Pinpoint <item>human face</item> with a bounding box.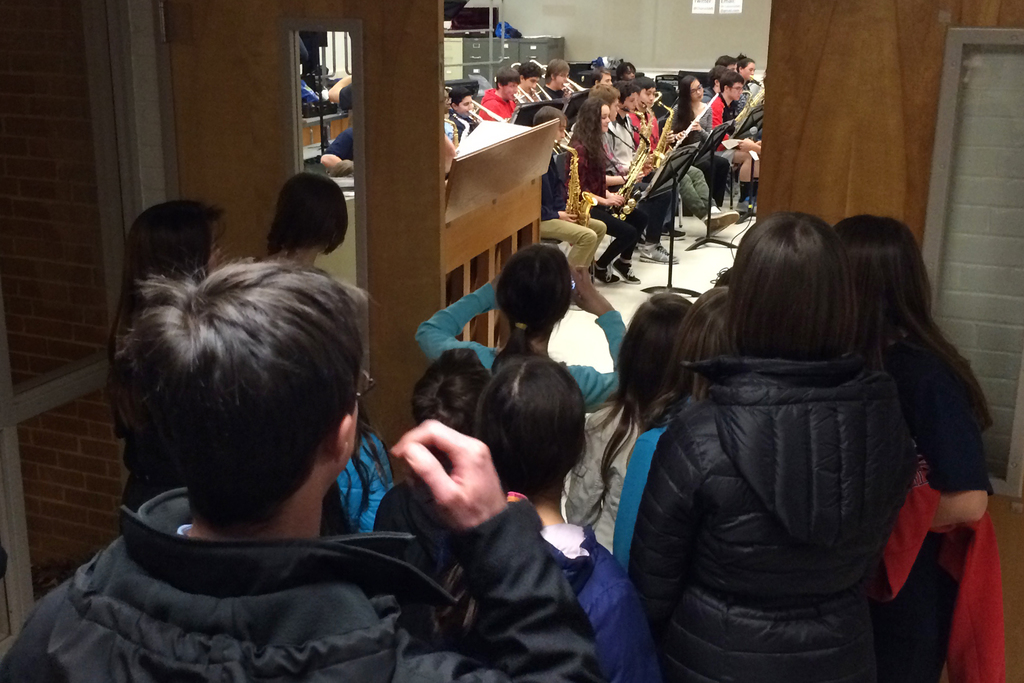
[728,84,743,101].
